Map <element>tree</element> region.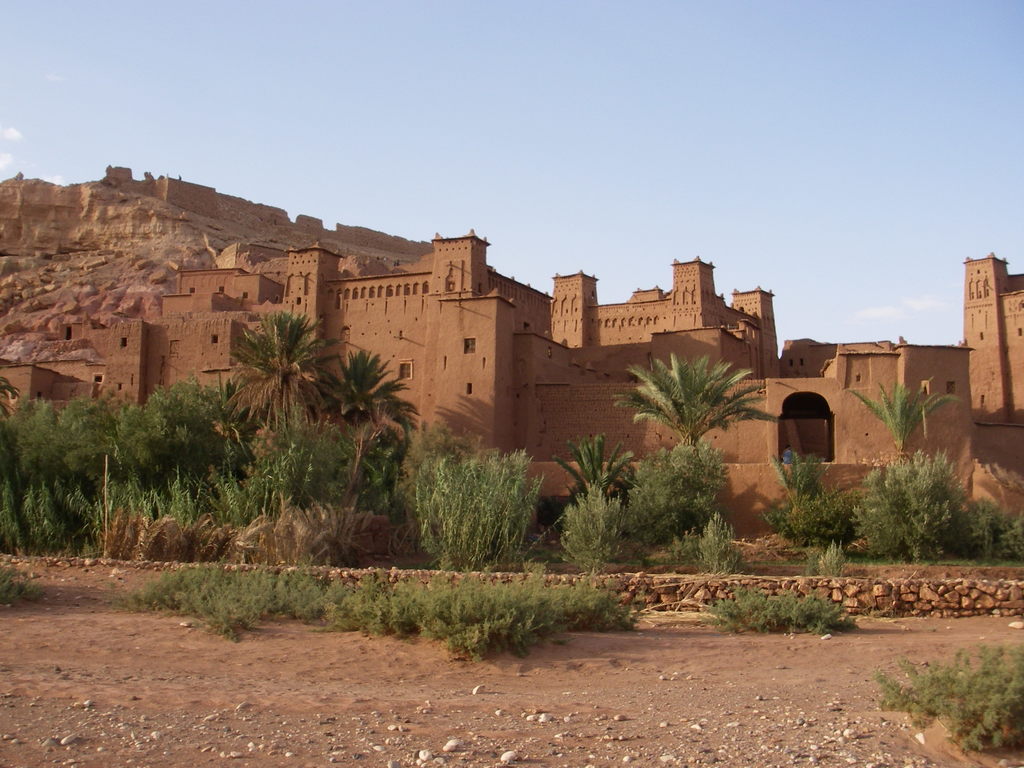
Mapped to locate(392, 431, 543, 572).
